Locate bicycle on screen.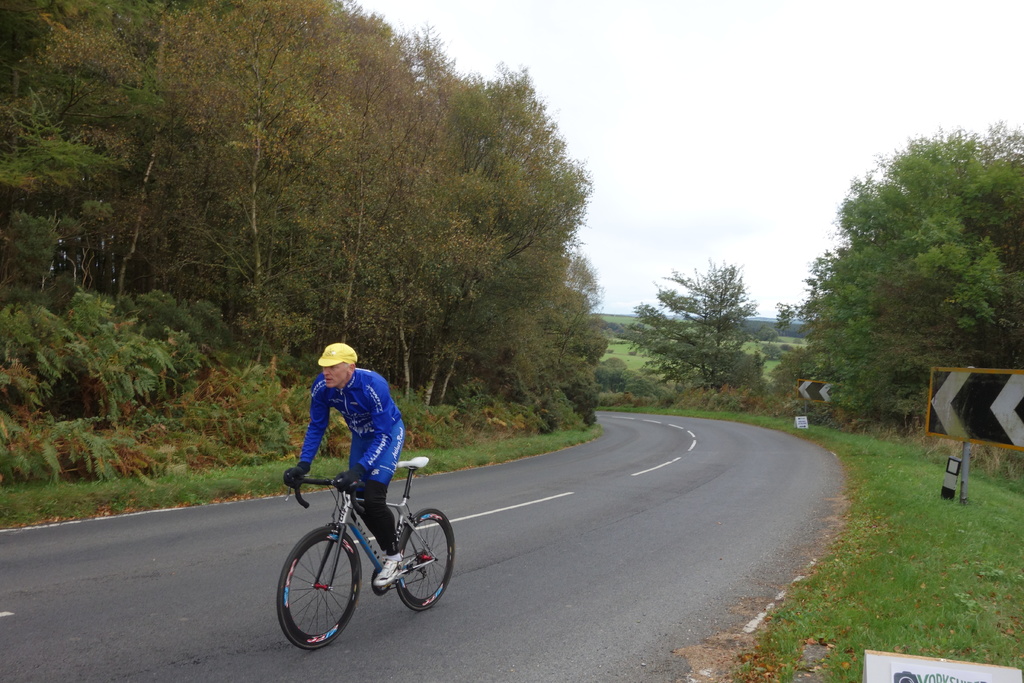
On screen at x1=276 y1=456 x2=457 y2=646.
